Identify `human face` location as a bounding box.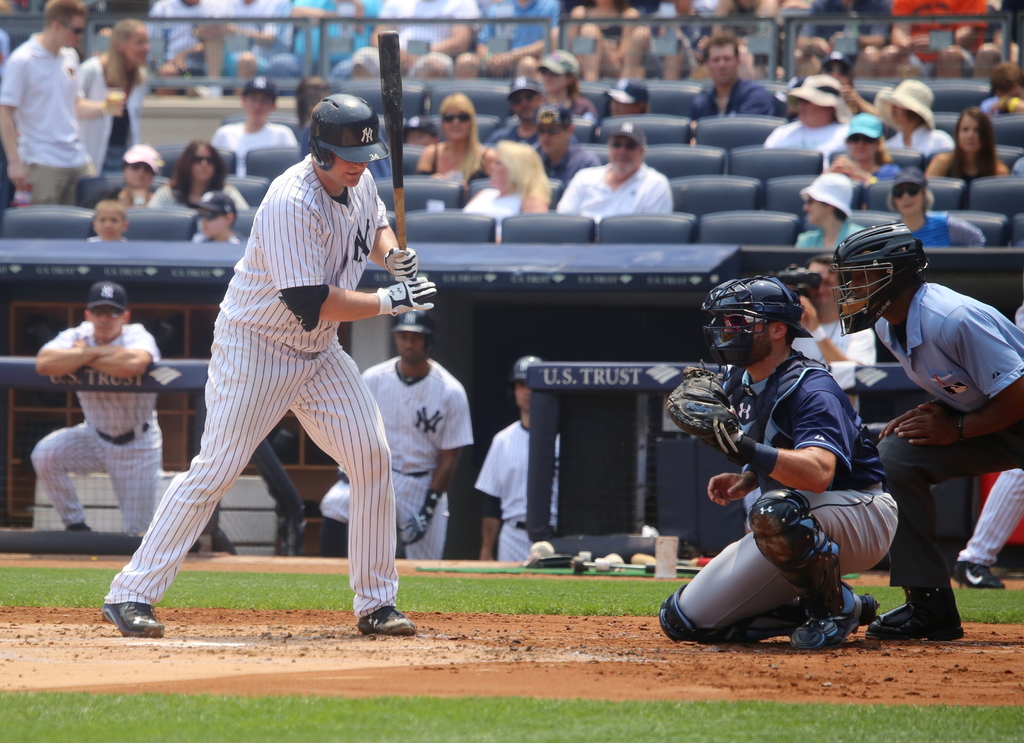
[left=447, top=106, right=469, bottom=138].
